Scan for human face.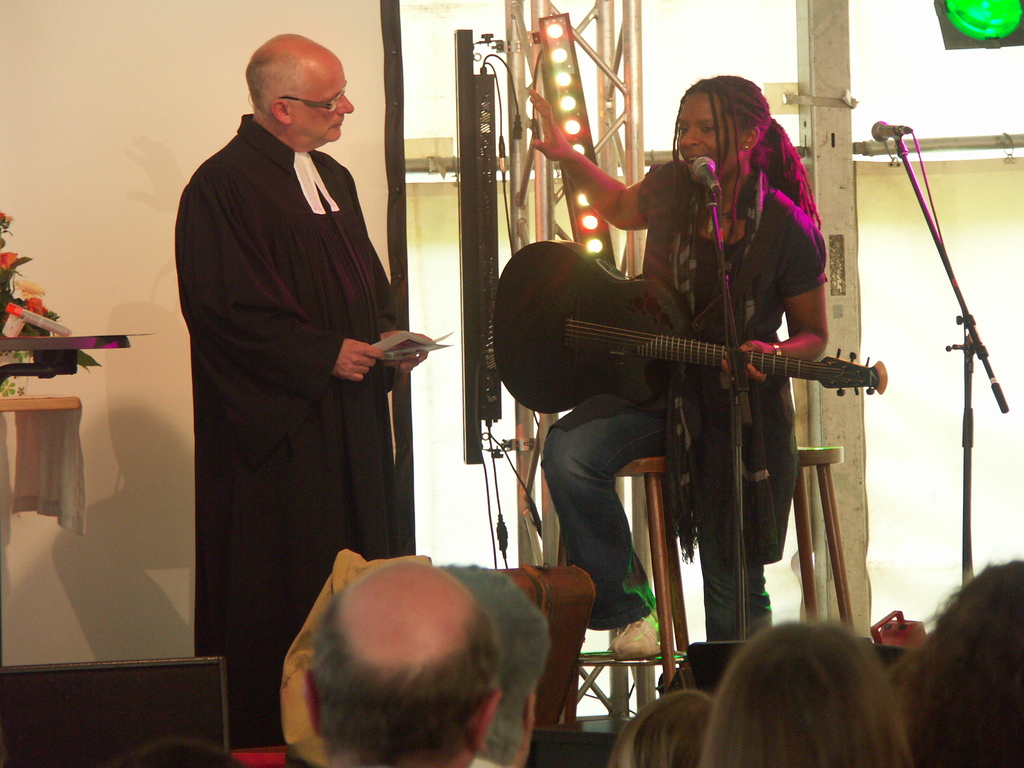
Scan result: (x1=298, y1=63, x2=353, y2=140).
